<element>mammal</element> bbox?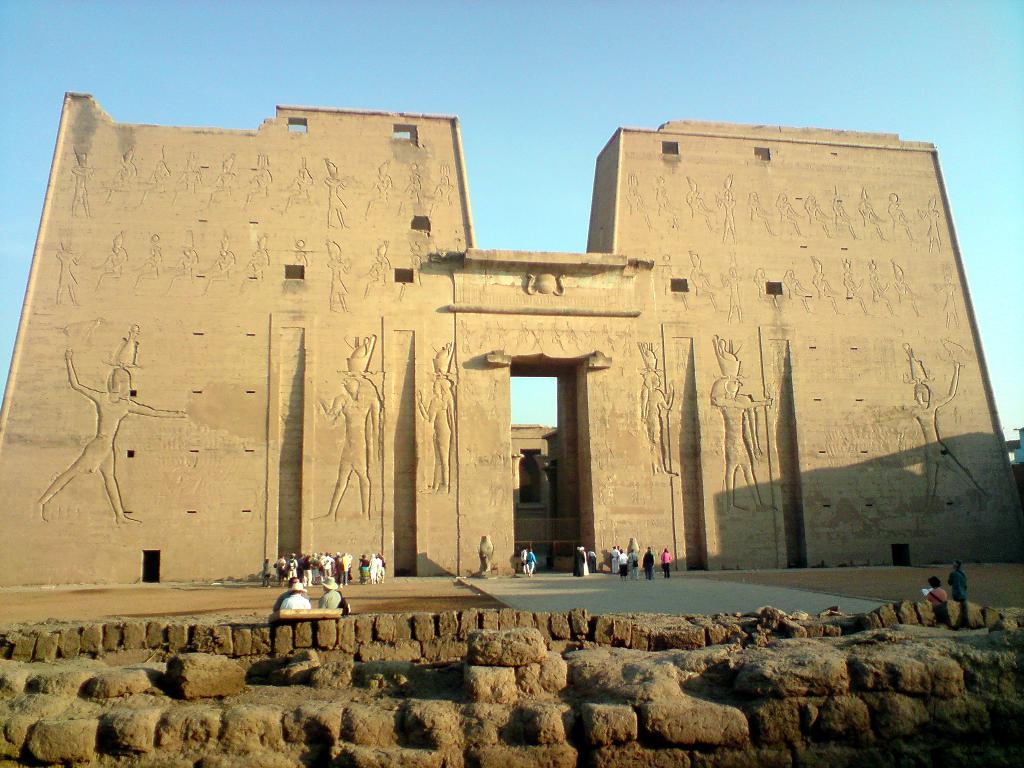
[x1=289, y1=238, x2=308, y2=269]
